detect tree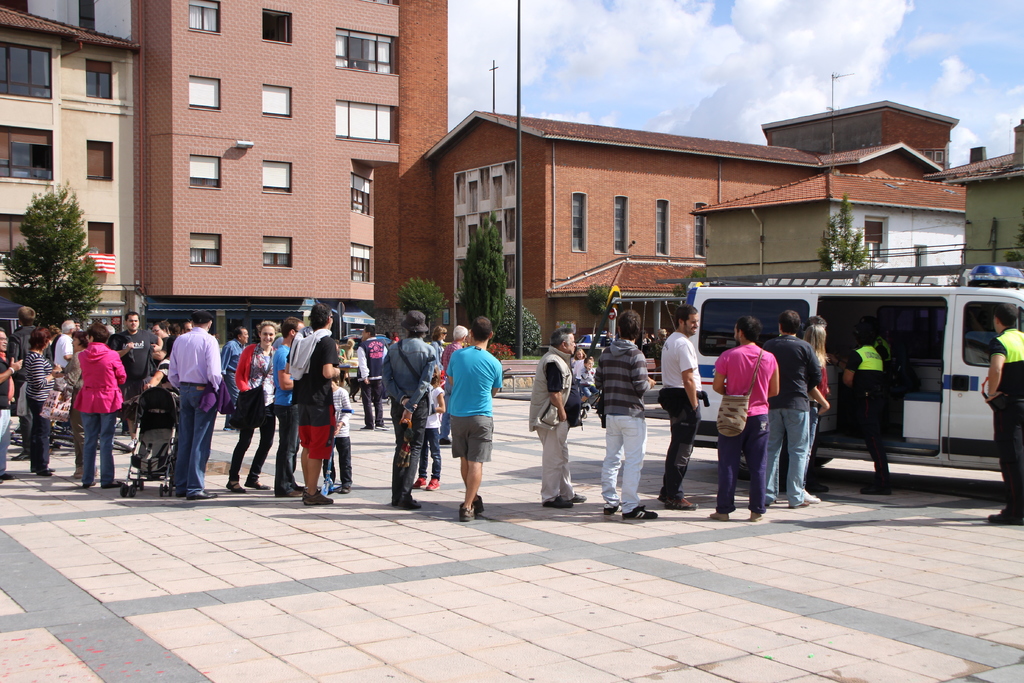
<region>808, 185, 885, 273</region>
